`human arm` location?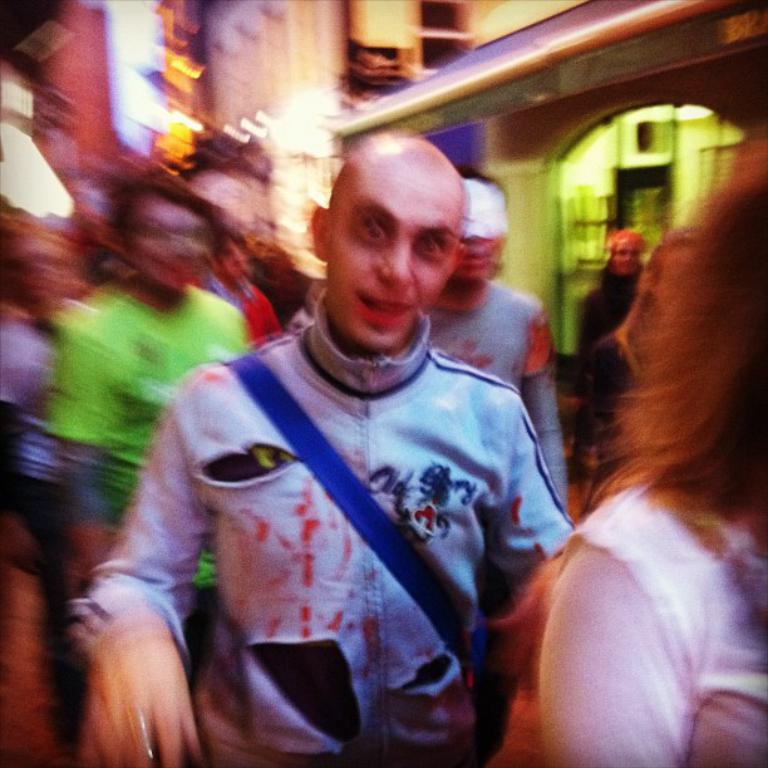
bbox=(489, 408, 566, 589)
